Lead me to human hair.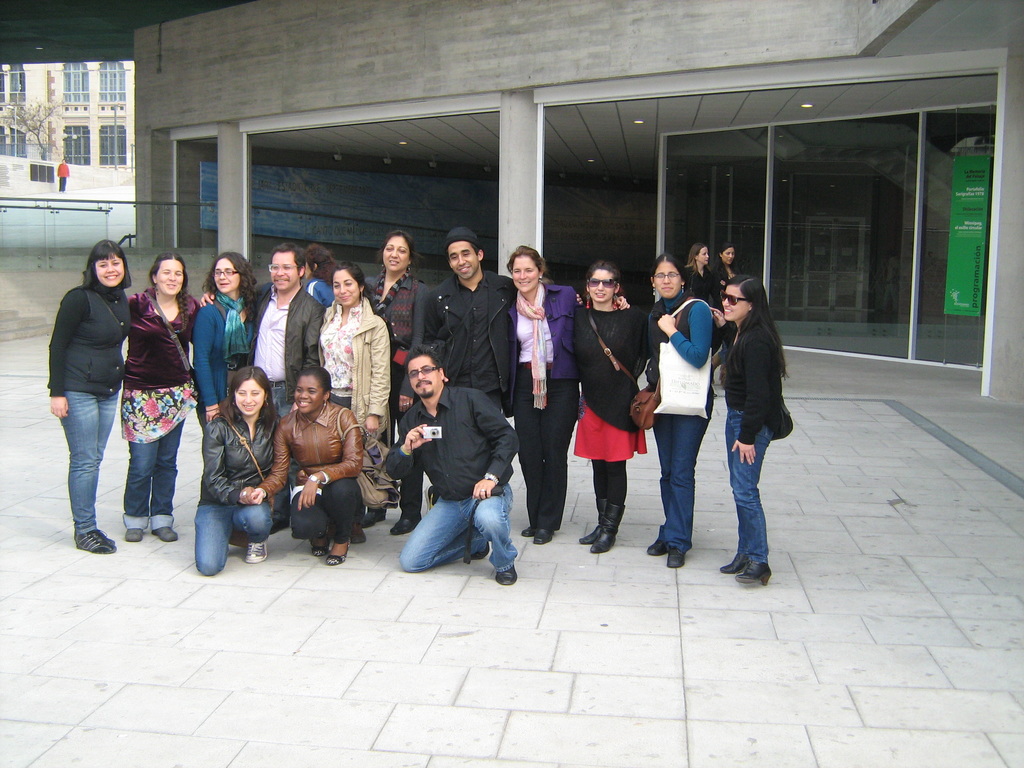
Lead to (left=376, top=233, right=419, bottom=262).
